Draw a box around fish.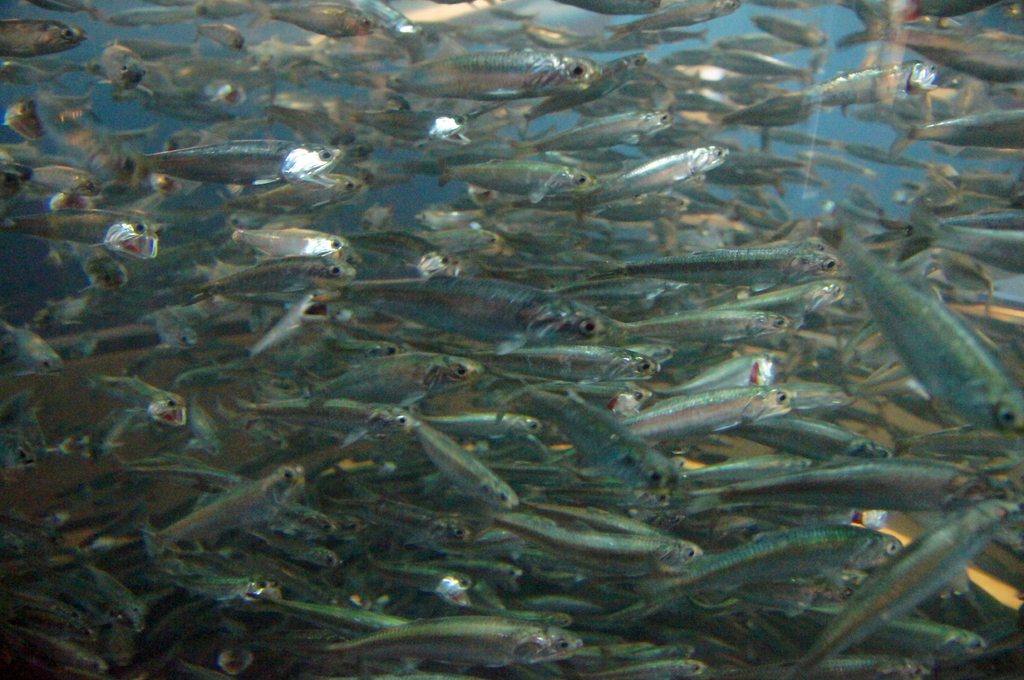
locate(518, 107, 673, 156).
